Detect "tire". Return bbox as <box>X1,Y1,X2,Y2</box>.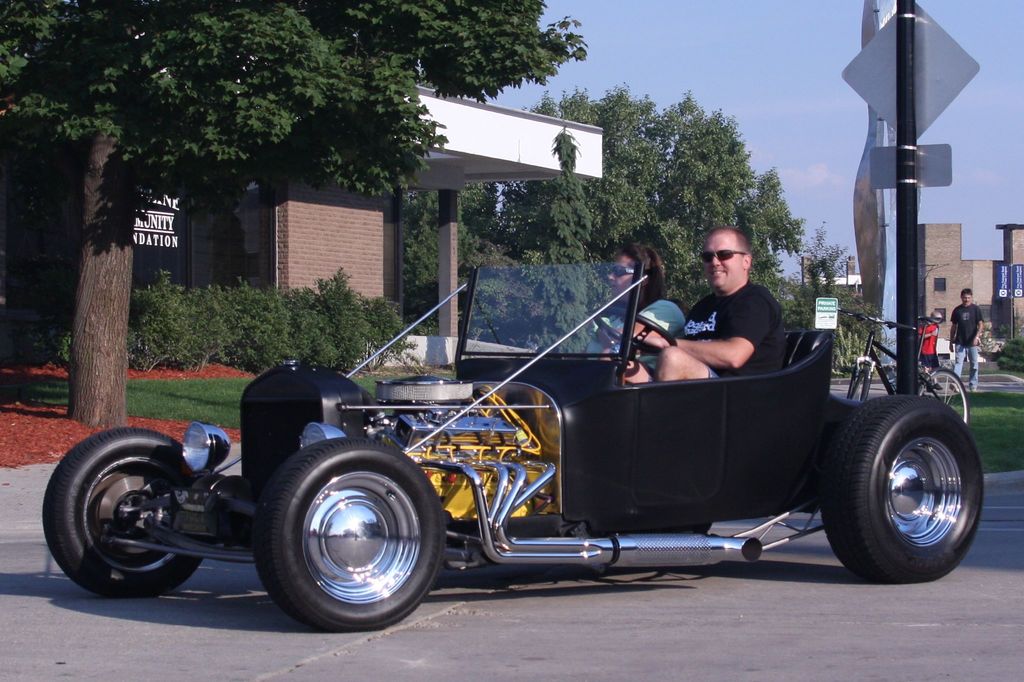
<box>923,364,972,424</box>.
